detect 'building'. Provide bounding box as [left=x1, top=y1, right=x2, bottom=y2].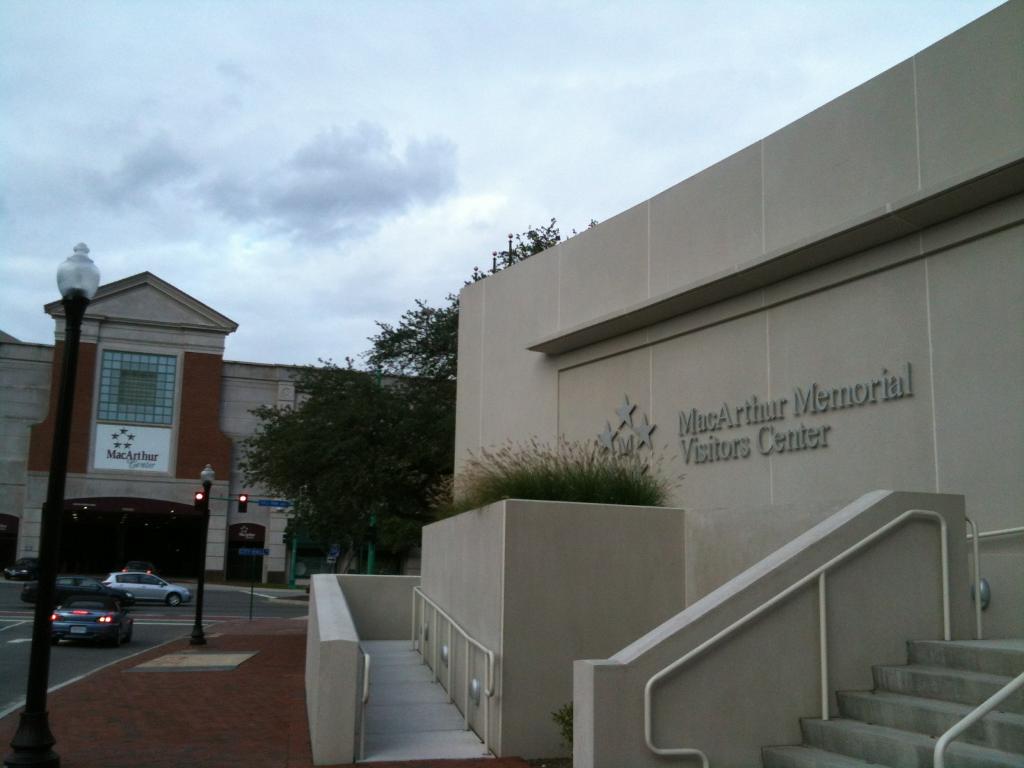
[left=298, top=0, right=1023, bottom=767].
